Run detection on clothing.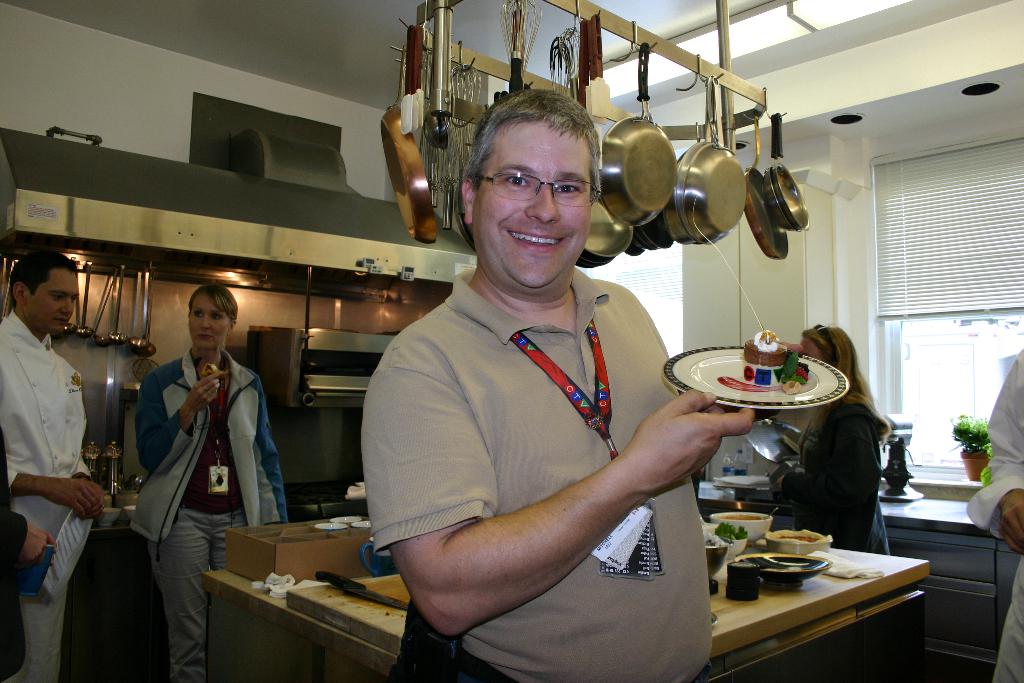
Result: bbox=(968, 356, 1023, 682).
